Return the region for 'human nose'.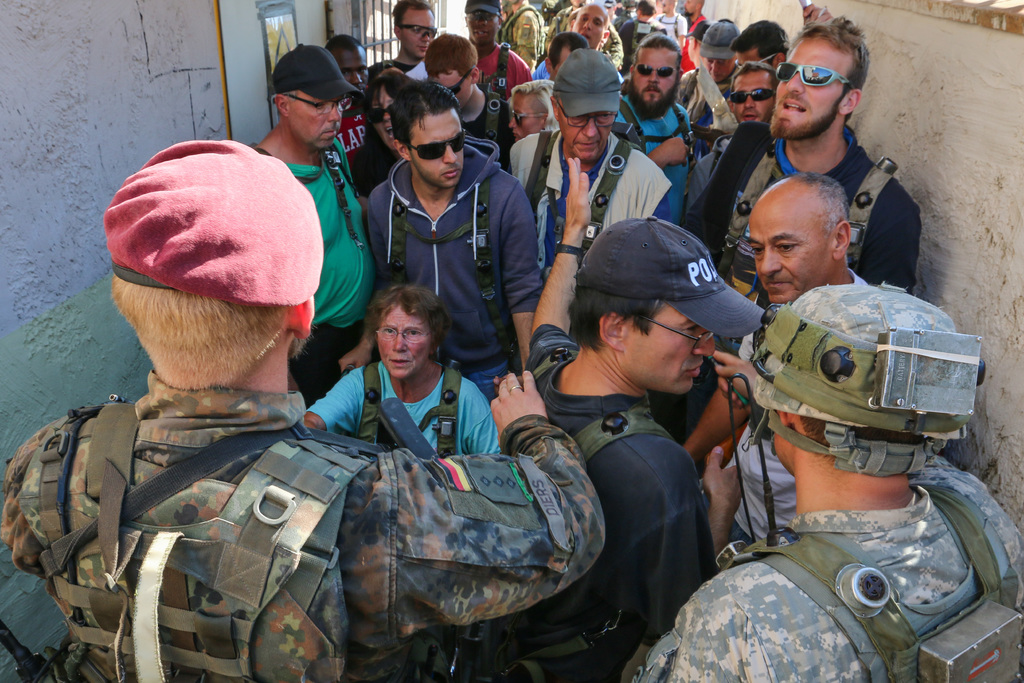
[left=421, top=29, right=429, bottom=49].
